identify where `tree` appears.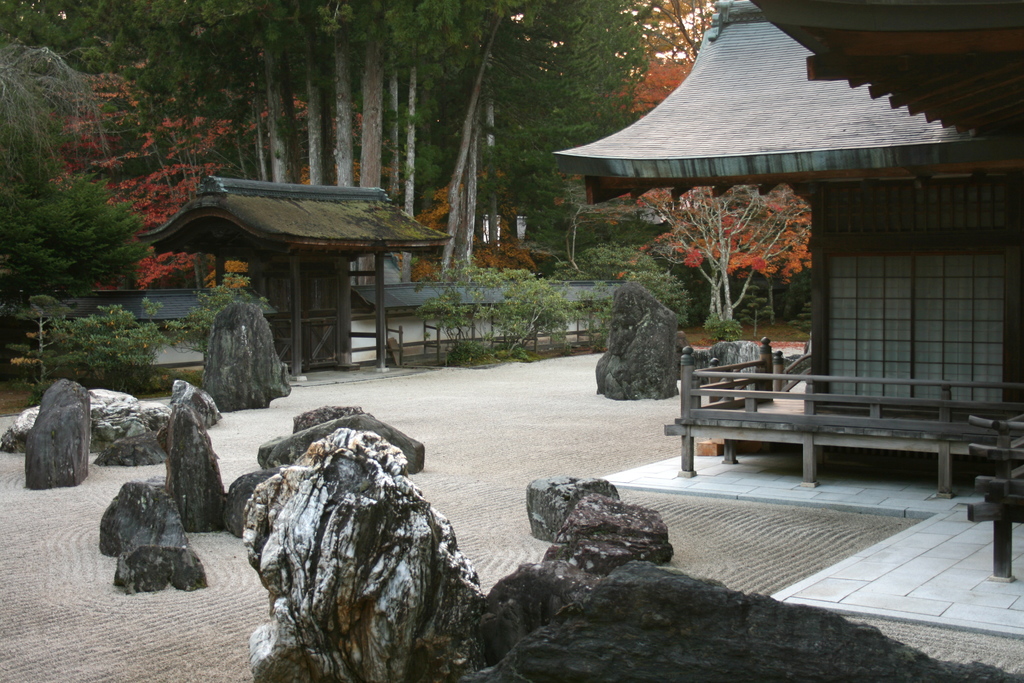
Appears at 614:178:808:331.
